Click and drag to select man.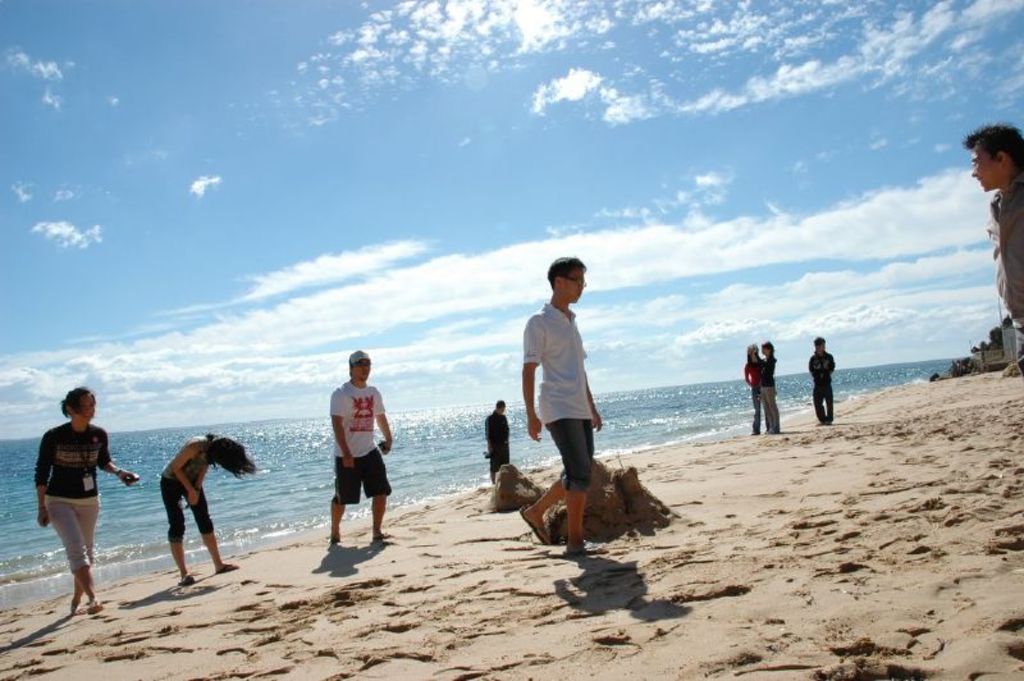
Selection: 518, 256, 623, 553.
